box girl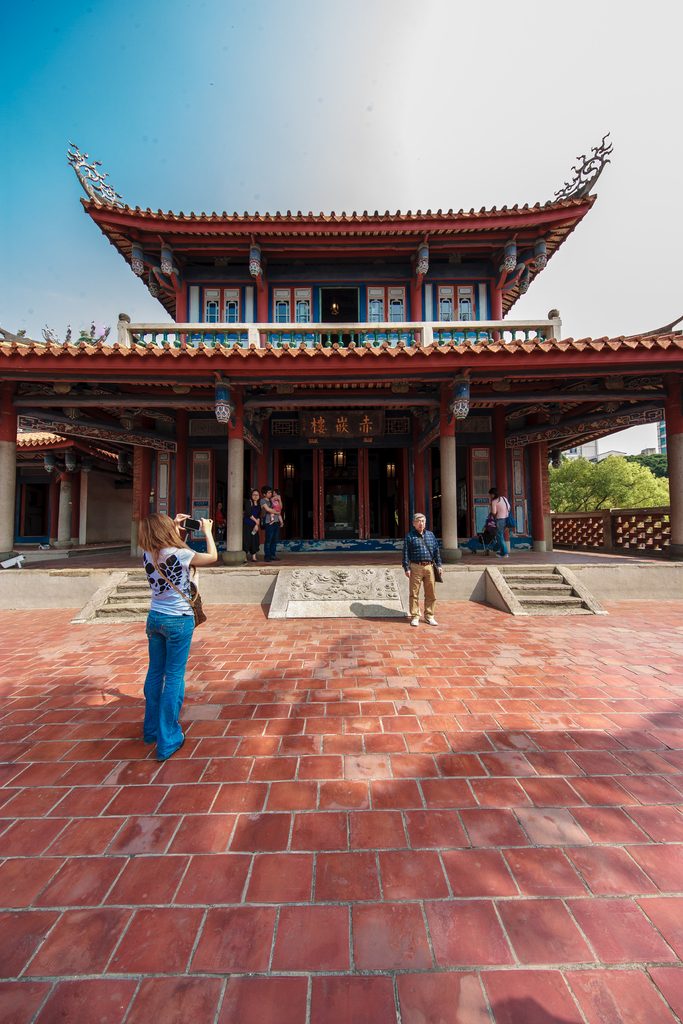
<region>245, 489, 263, 564</region>
